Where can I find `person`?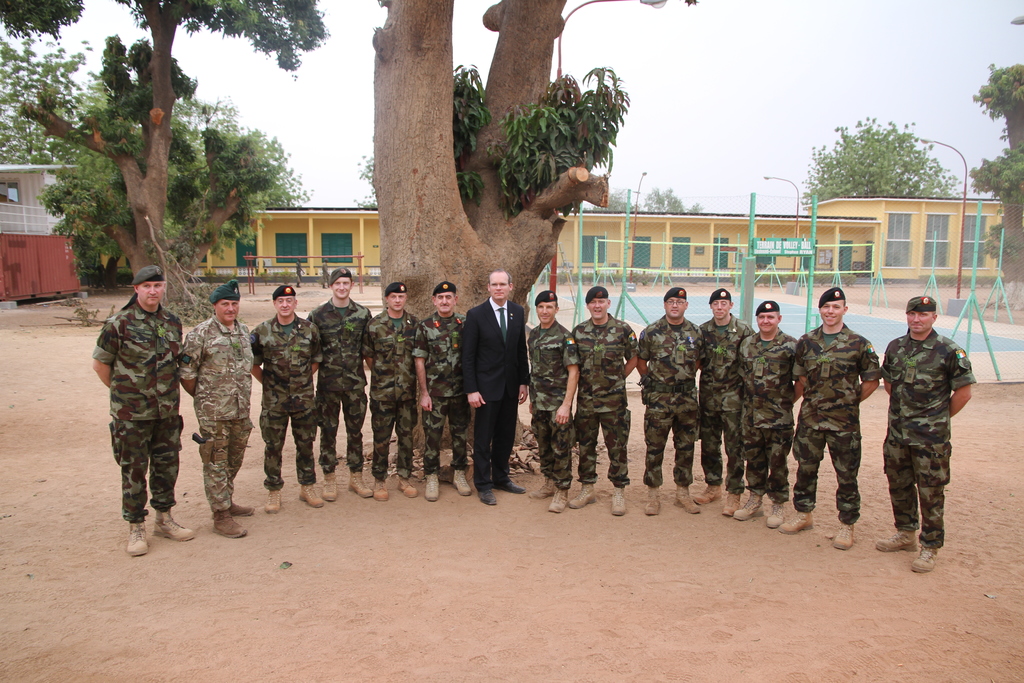
You can find it at (left=353, top=275, right=424, bottom=500).
